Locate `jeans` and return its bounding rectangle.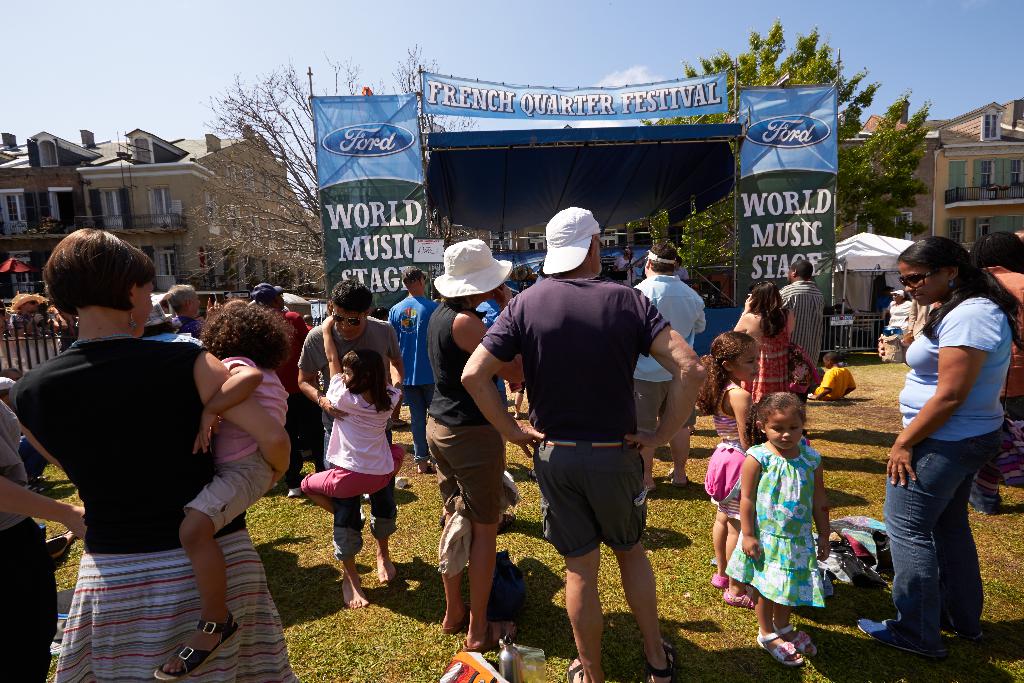
(406,390,433,463).
